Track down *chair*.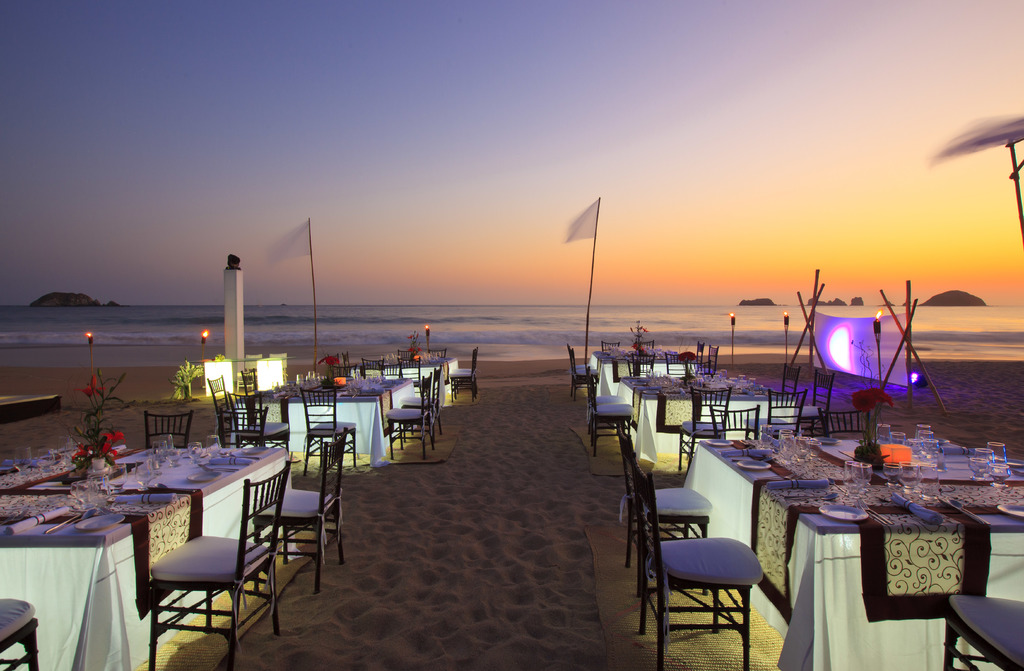
Tracked to pyautogui.locateOnScreen(401, 348, 419, 361).
